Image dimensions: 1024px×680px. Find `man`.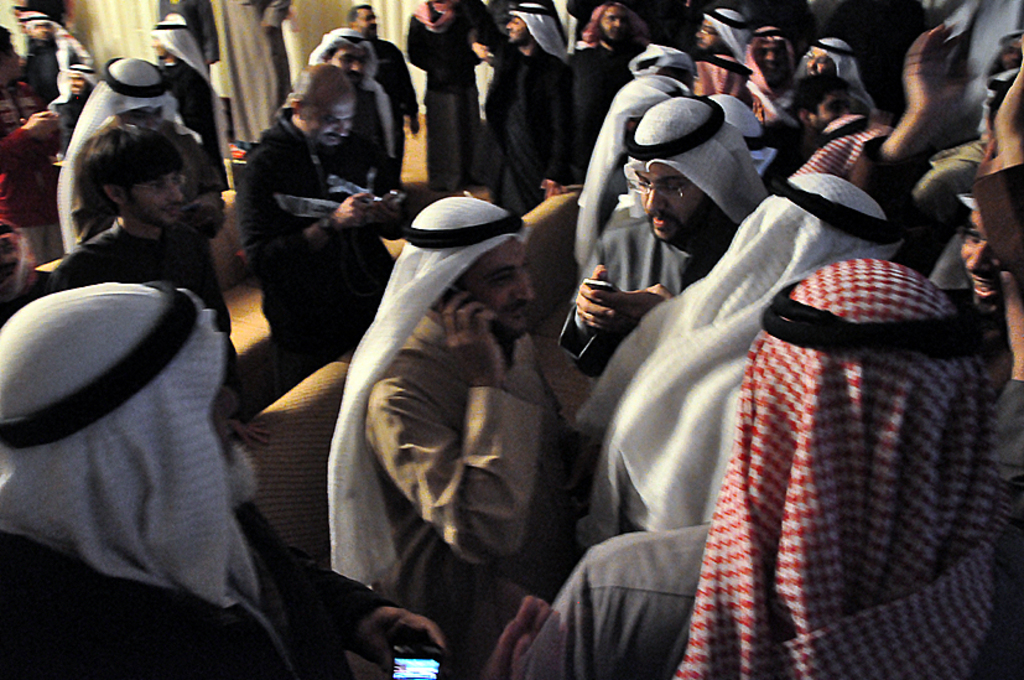
<region>337, 0, 422, 186</region>.
